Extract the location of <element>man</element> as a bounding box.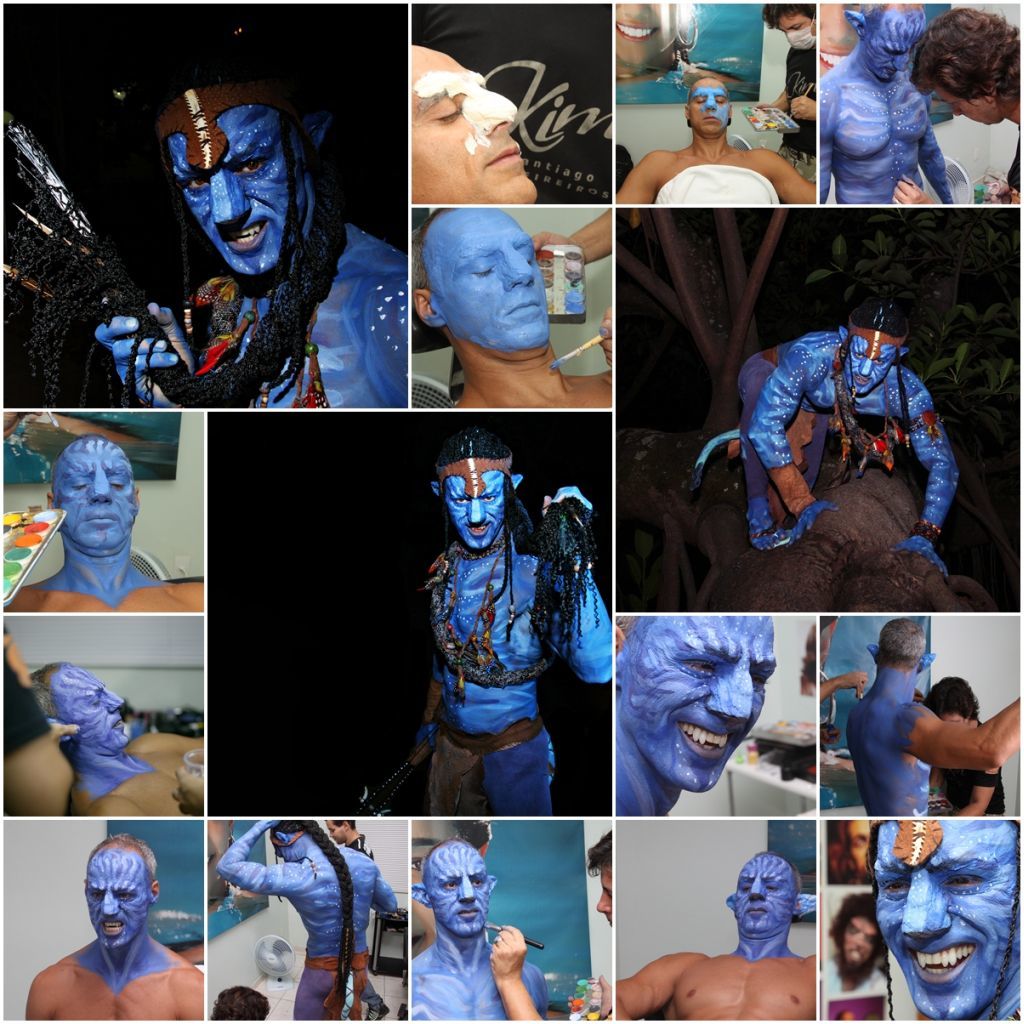
[x1=414, y1=204, x2=623, y2=403].
